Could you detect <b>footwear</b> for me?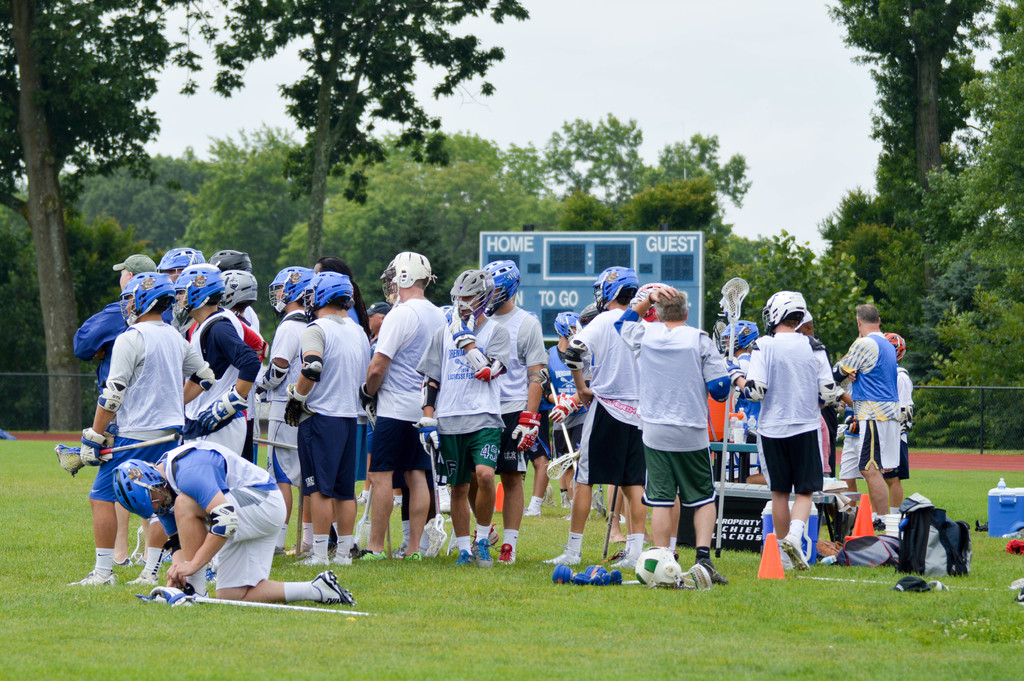
Detection result: (696, 560, 732, 586).
